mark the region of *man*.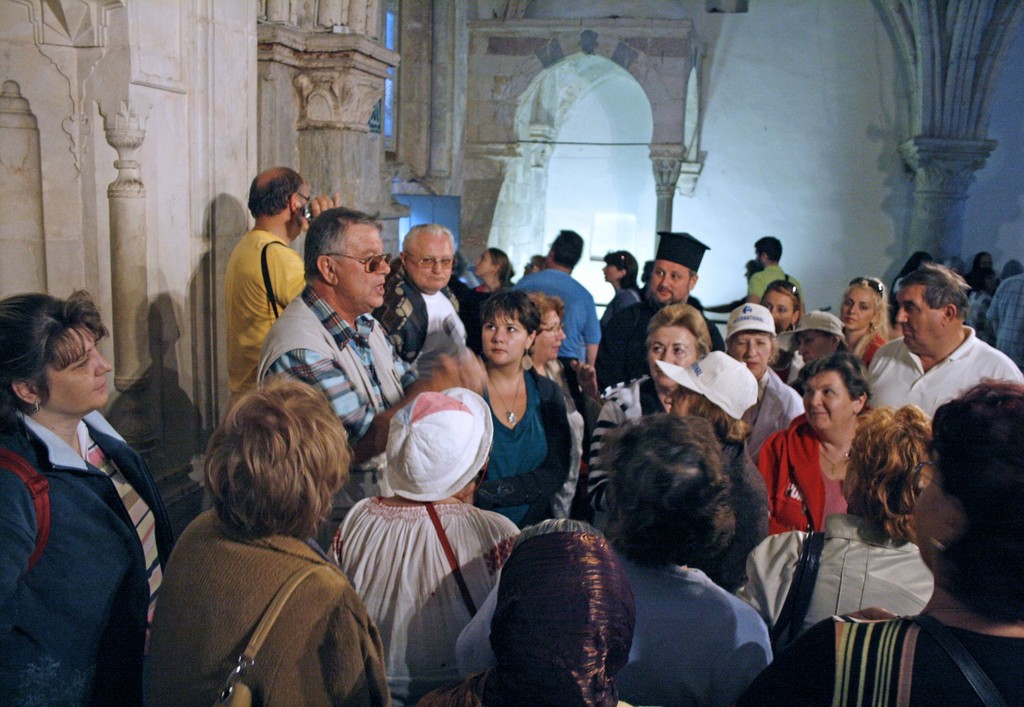
Region: Rect(218, 164, 343, 414).
